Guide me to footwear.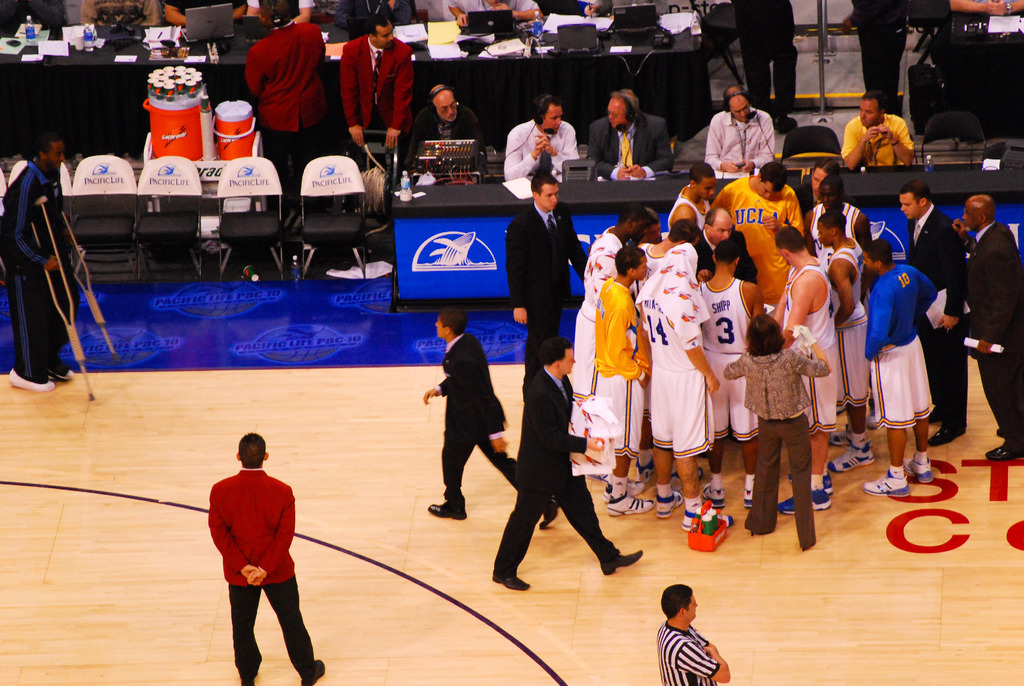
Guidance: BBox(45, 358, 76, 380).
